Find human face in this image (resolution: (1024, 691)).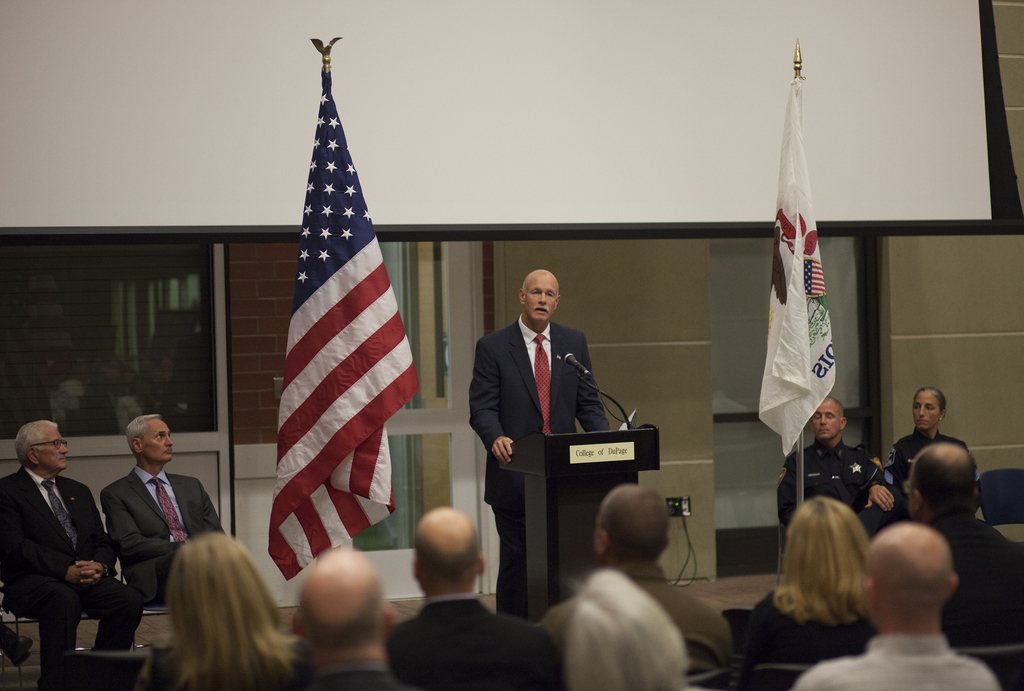
142:422:171:462.
